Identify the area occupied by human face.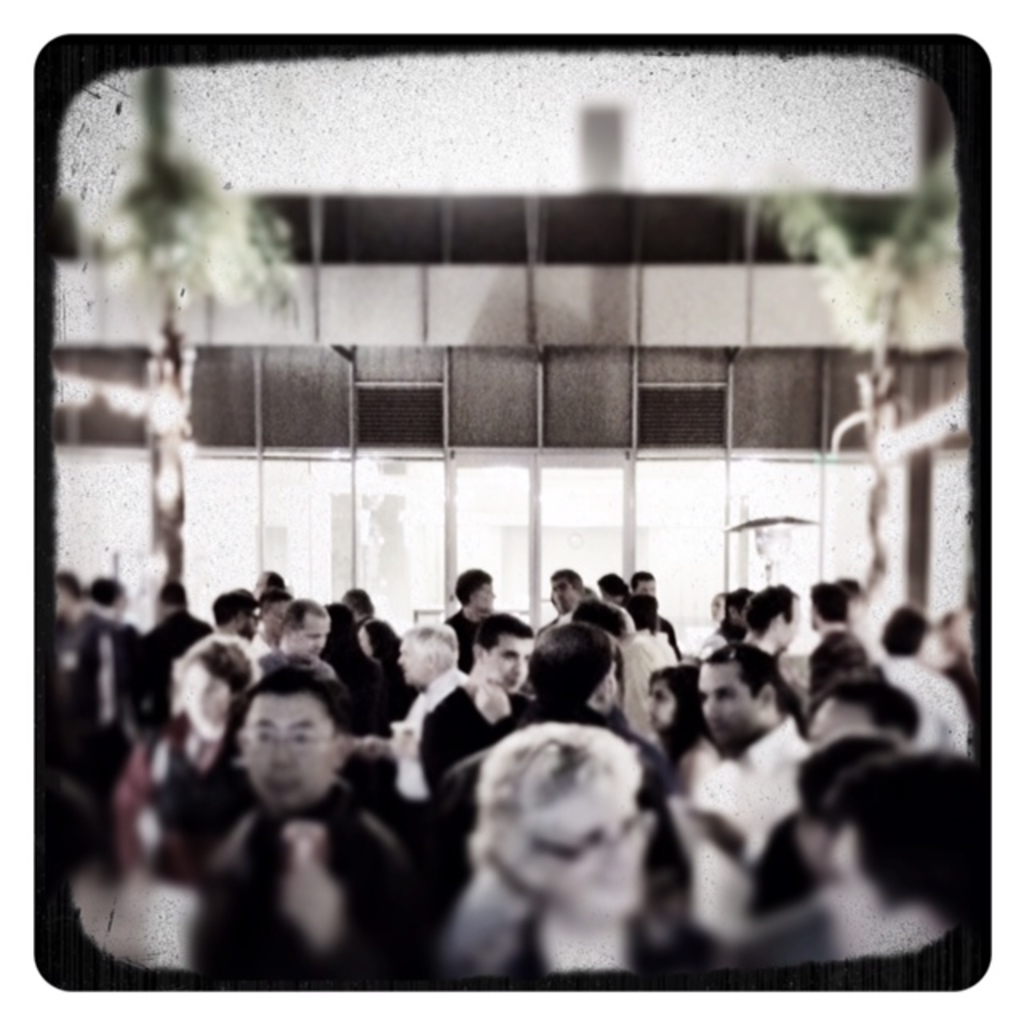
Area: <box>398,643,424,685</box>.
